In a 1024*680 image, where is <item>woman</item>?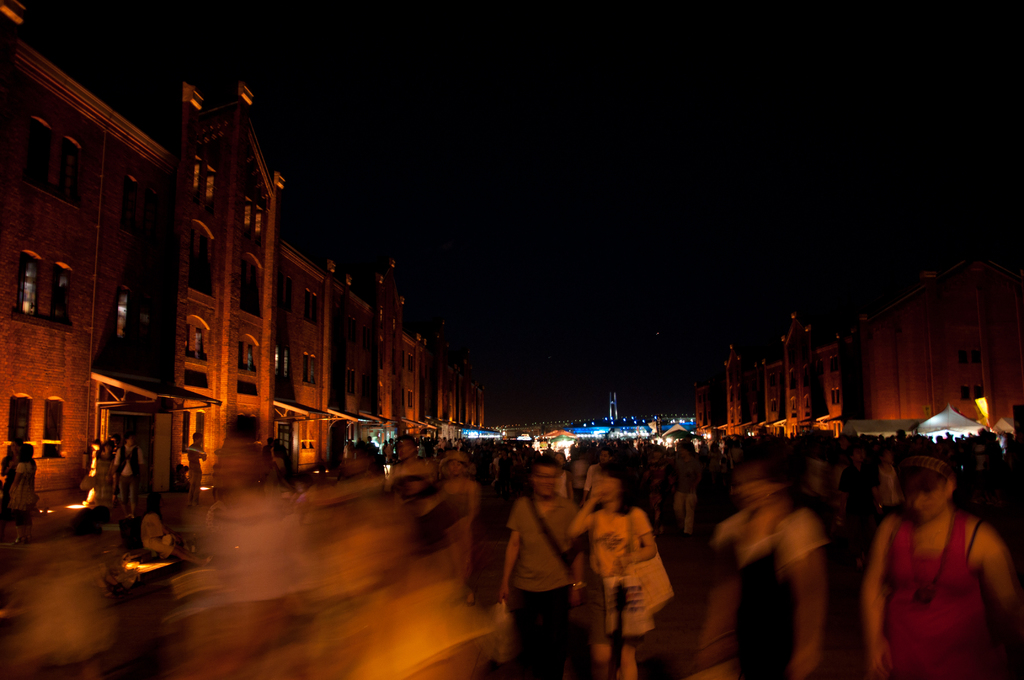
{"x1": 701, "y1": 448, "x2": 820, "y2": 679}.
